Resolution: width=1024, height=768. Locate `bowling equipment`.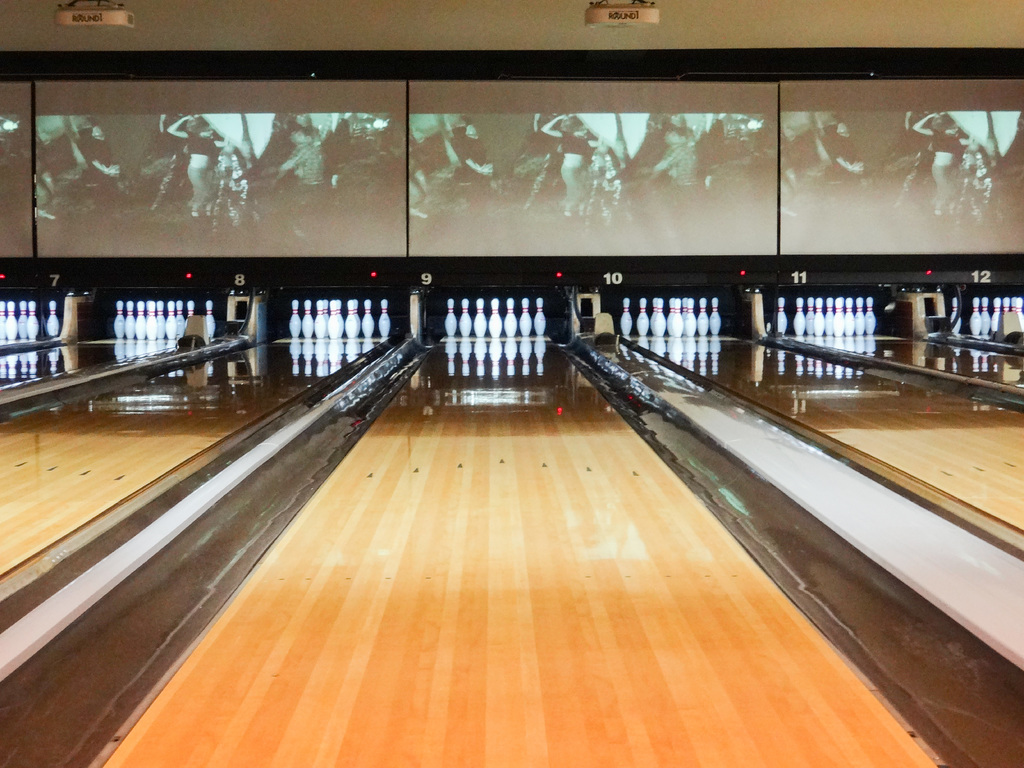
0,295,59,352.
